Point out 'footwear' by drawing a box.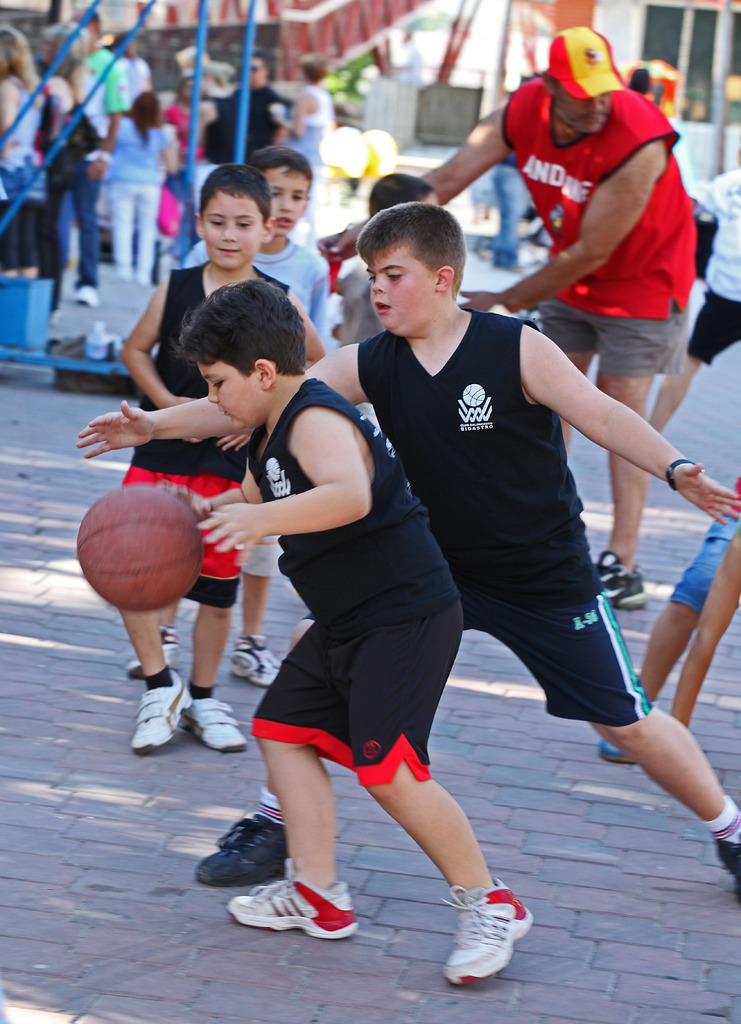
Rect(227, 876, 357, 942).
